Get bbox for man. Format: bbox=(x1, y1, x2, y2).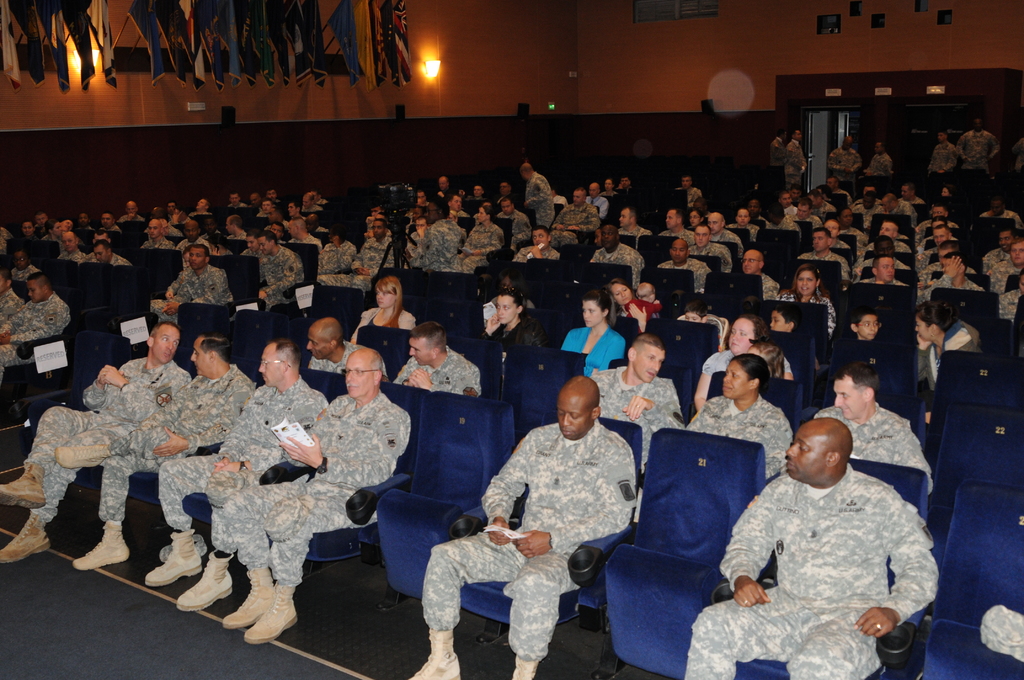
bbox=(882, 191, 920, 216).
